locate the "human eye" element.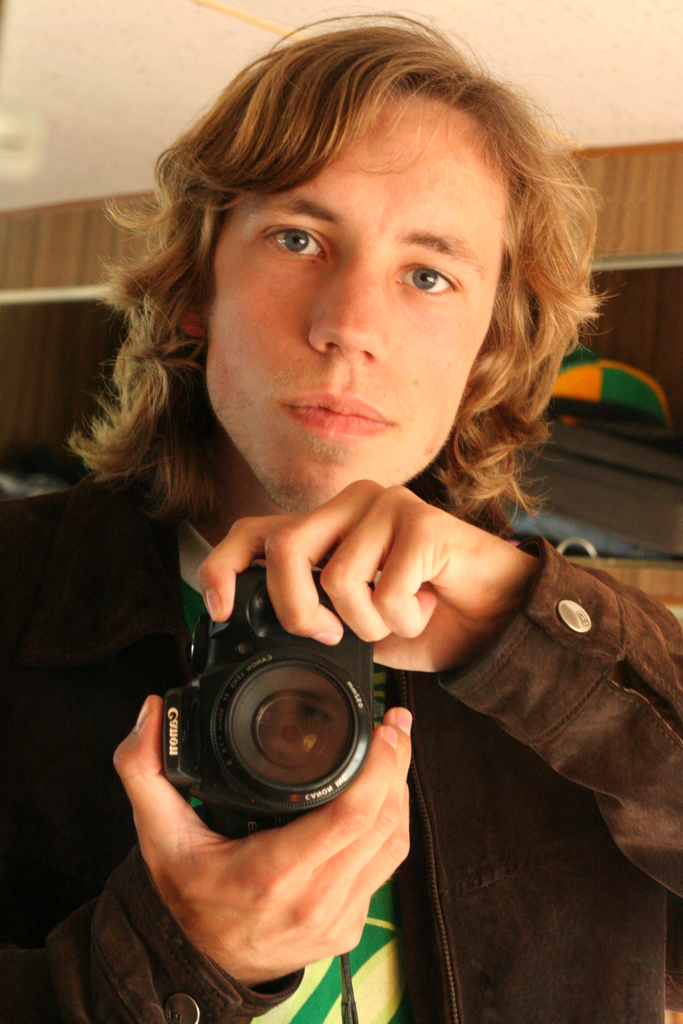
Element bbox: (258,219,334,266).
